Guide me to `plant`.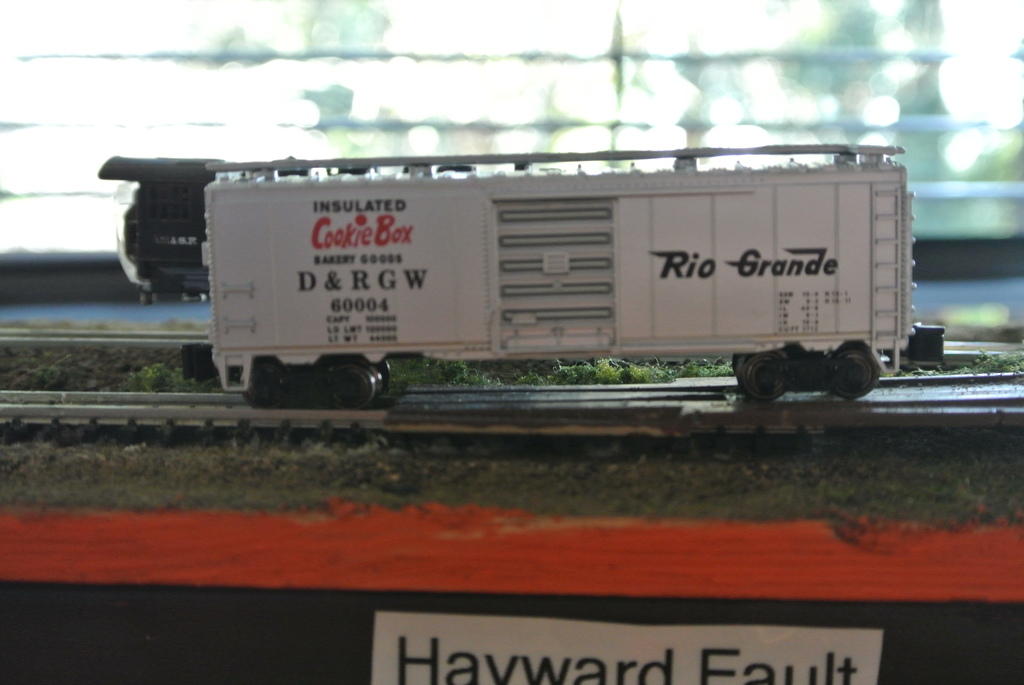
Guidance: 673/351/736/379.
